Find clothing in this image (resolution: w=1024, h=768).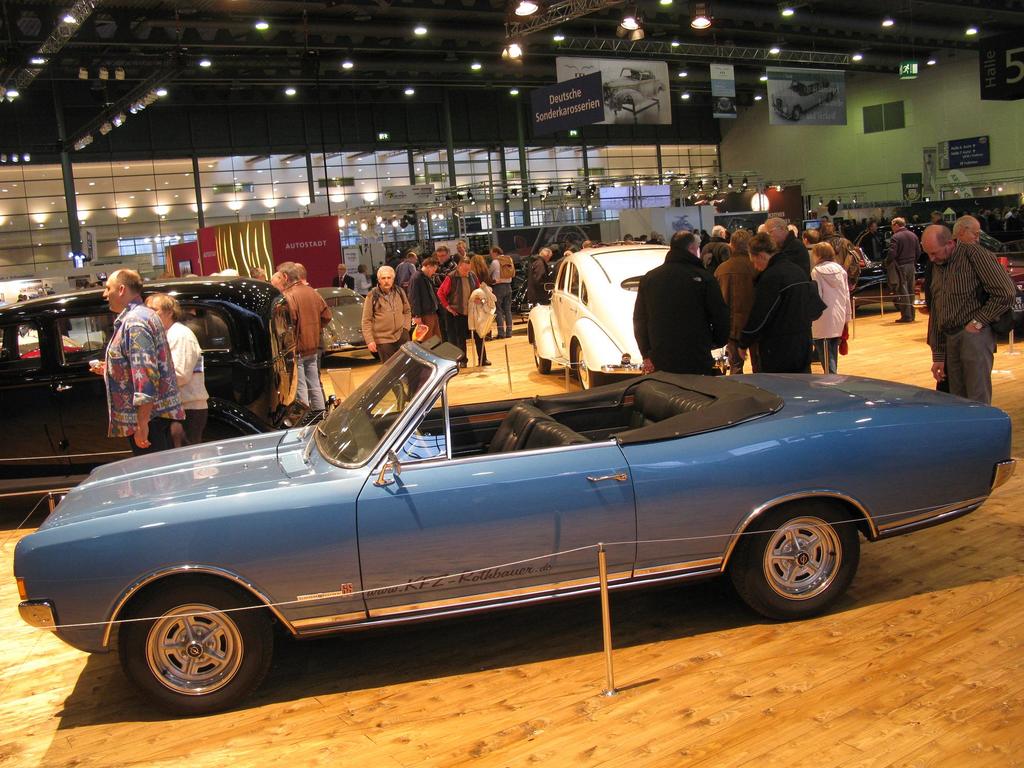
left=361, top=285, right=414, bottom=358.
